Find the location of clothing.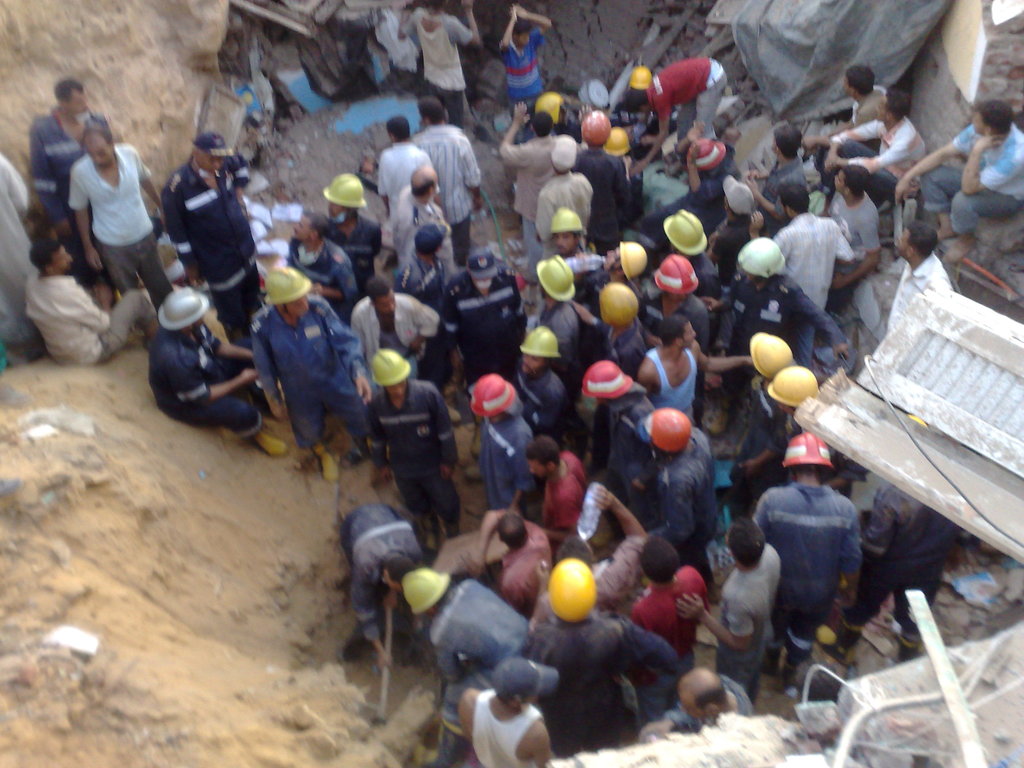
Location: BBox(950, 117, 1023, 203).
